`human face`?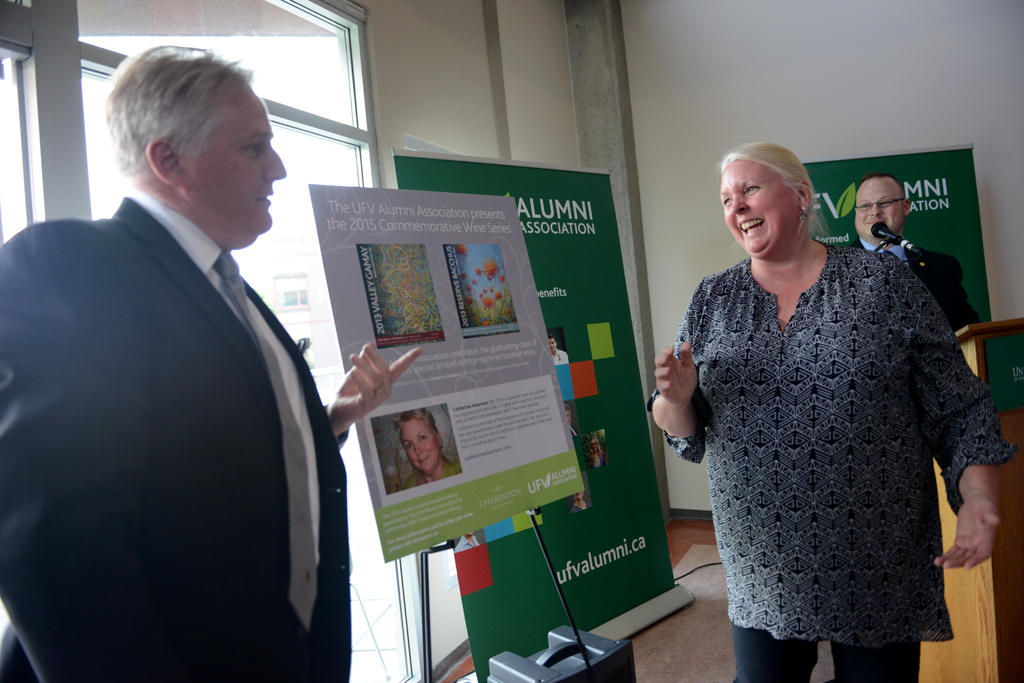
x1=402, y1=417, x2=440, y2=476
